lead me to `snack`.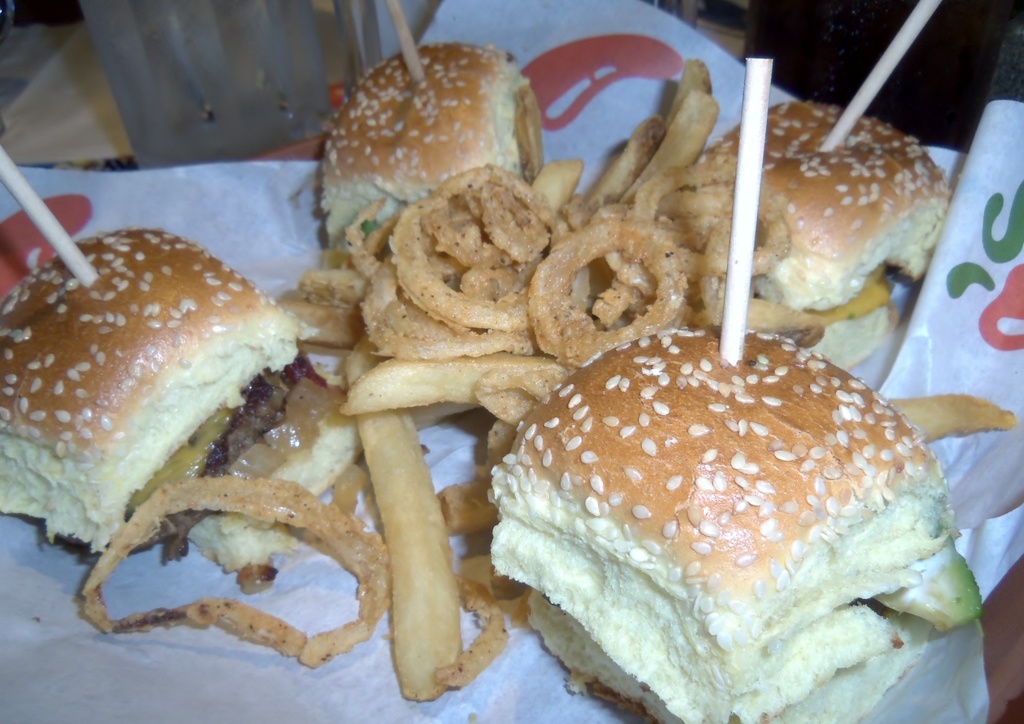
Lead to 0,223,364,587.
